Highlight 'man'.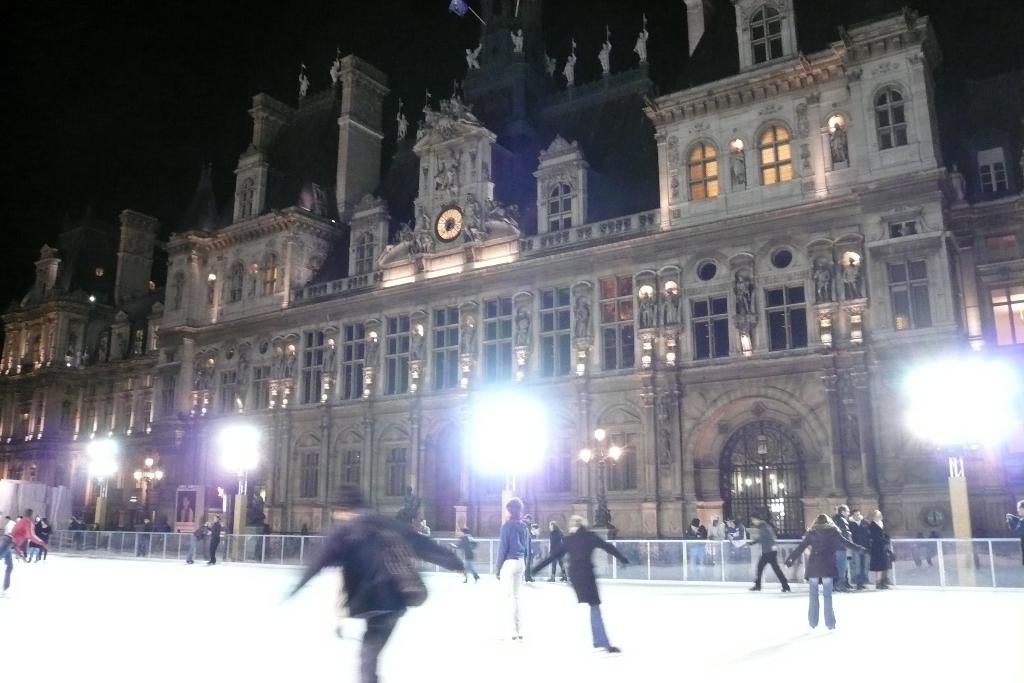
Highlighted region: crop(825, 502, 850, 593).
